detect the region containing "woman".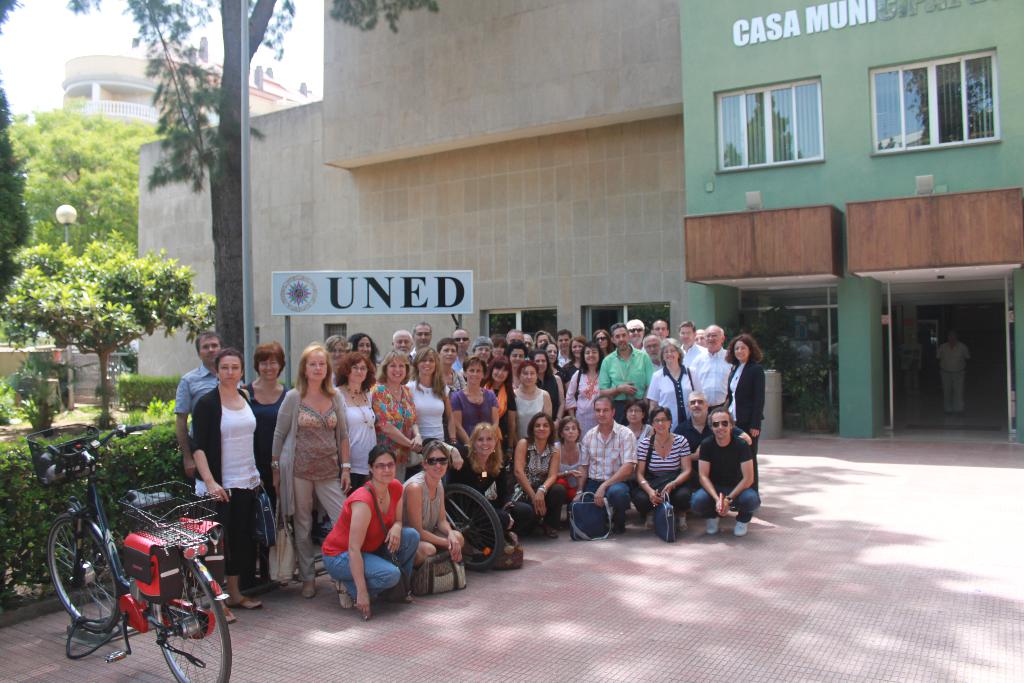
190, 349, 271, 624.
